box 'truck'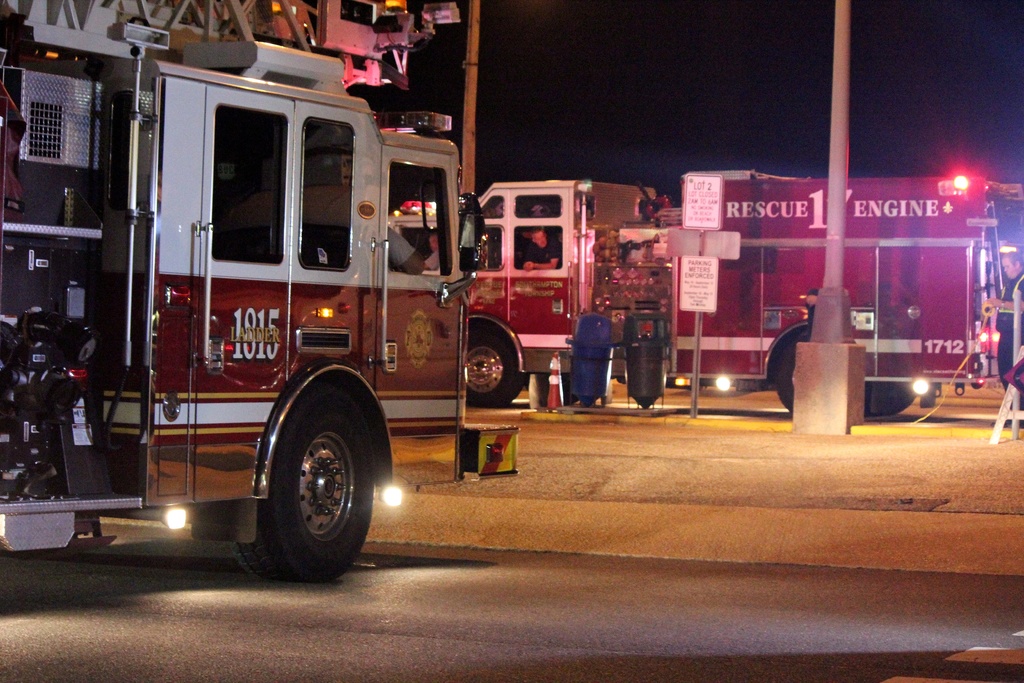
bbox=[464, 160, 1023, 420]
